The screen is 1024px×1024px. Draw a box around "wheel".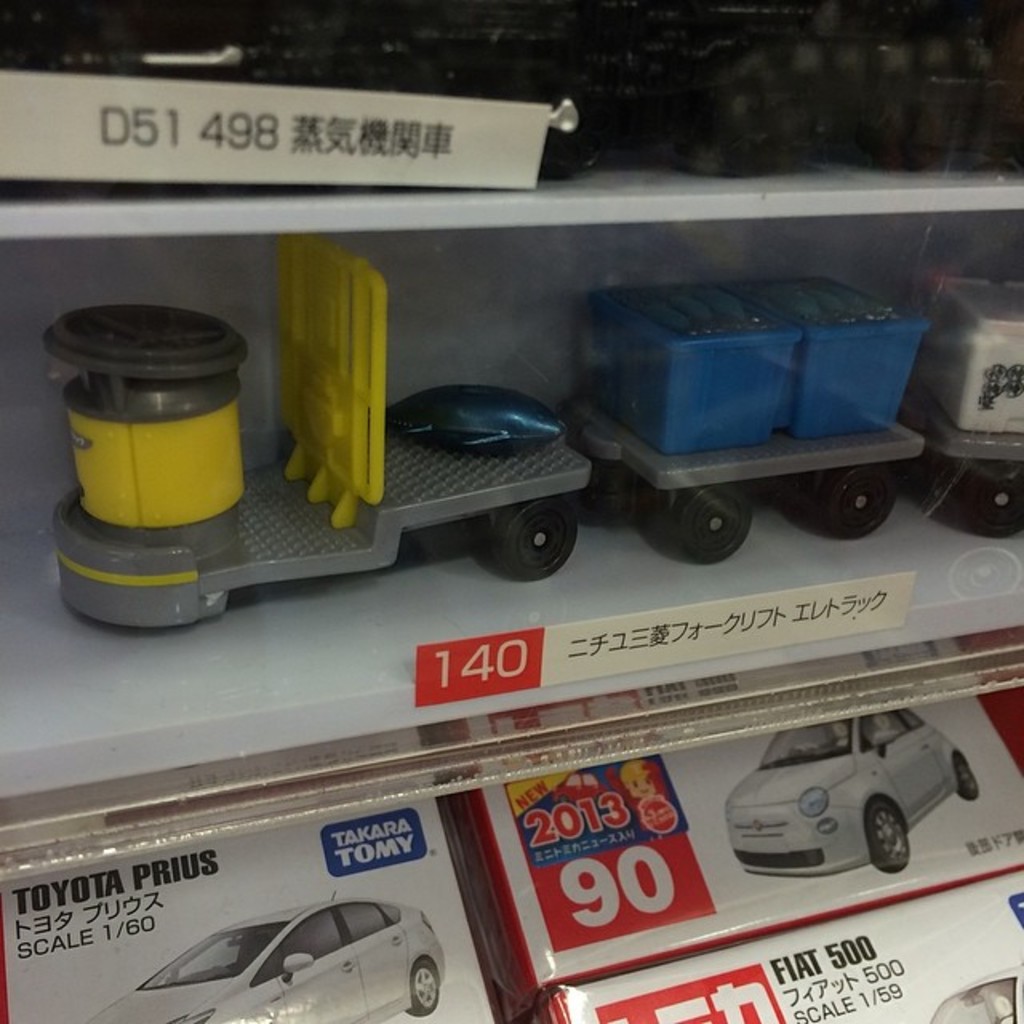
<region>942, 472, 1022, 546</region>.
